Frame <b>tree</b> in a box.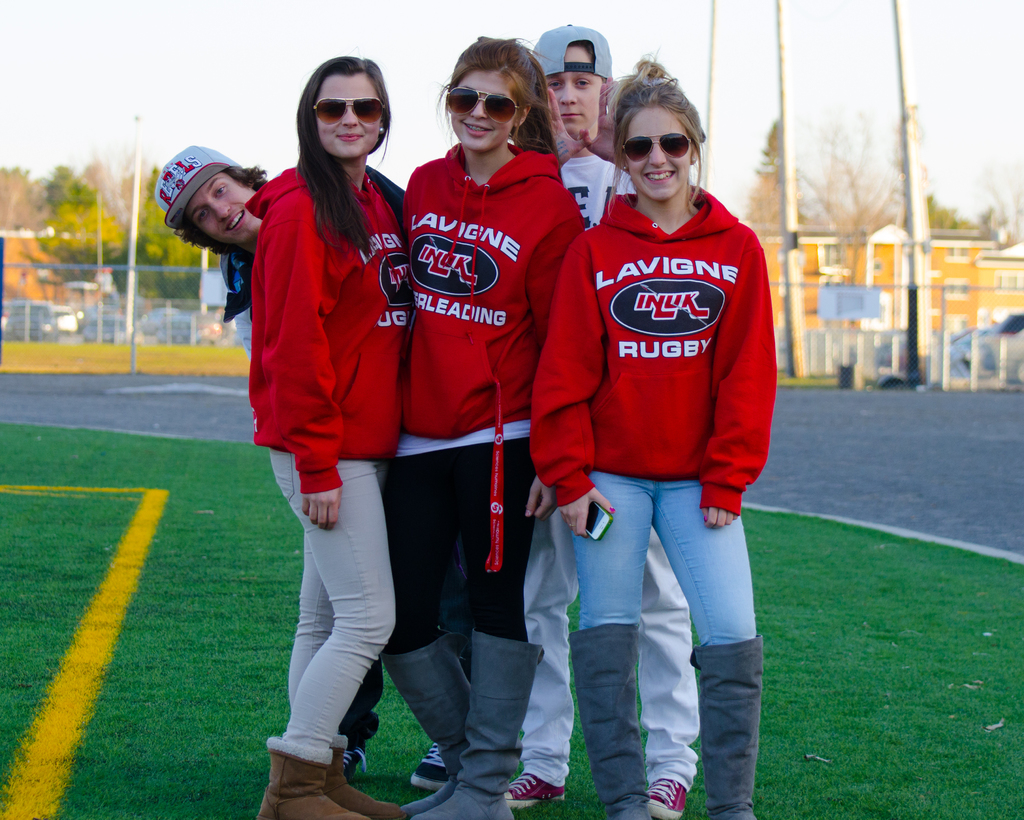
bbox=[35, 170, 128, 268].
